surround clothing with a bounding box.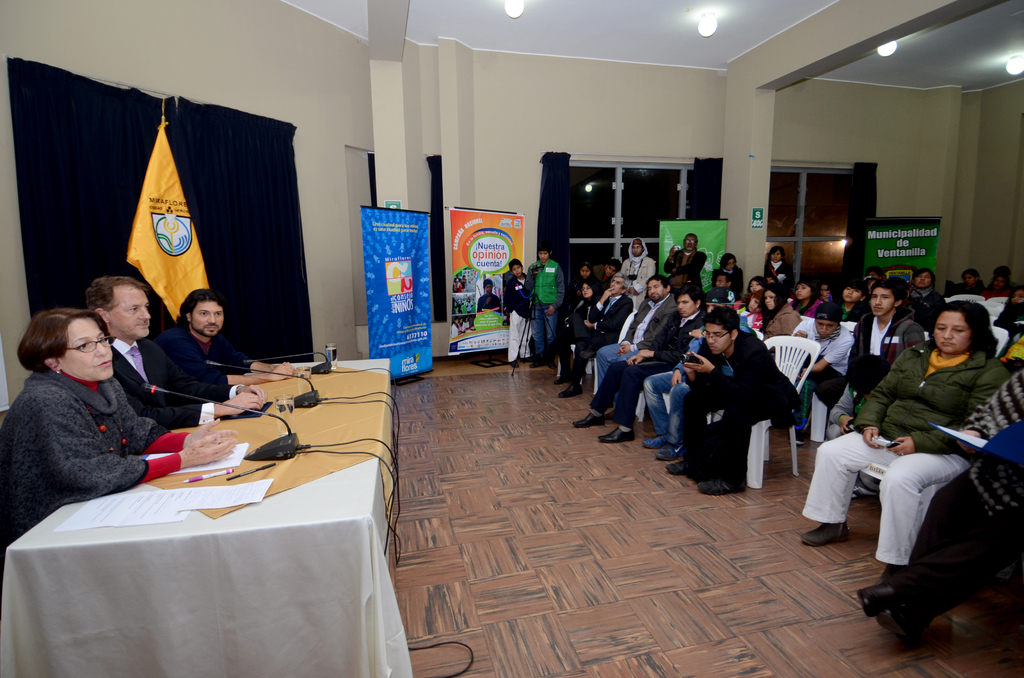
Rect(476, 292, 497, 311).
